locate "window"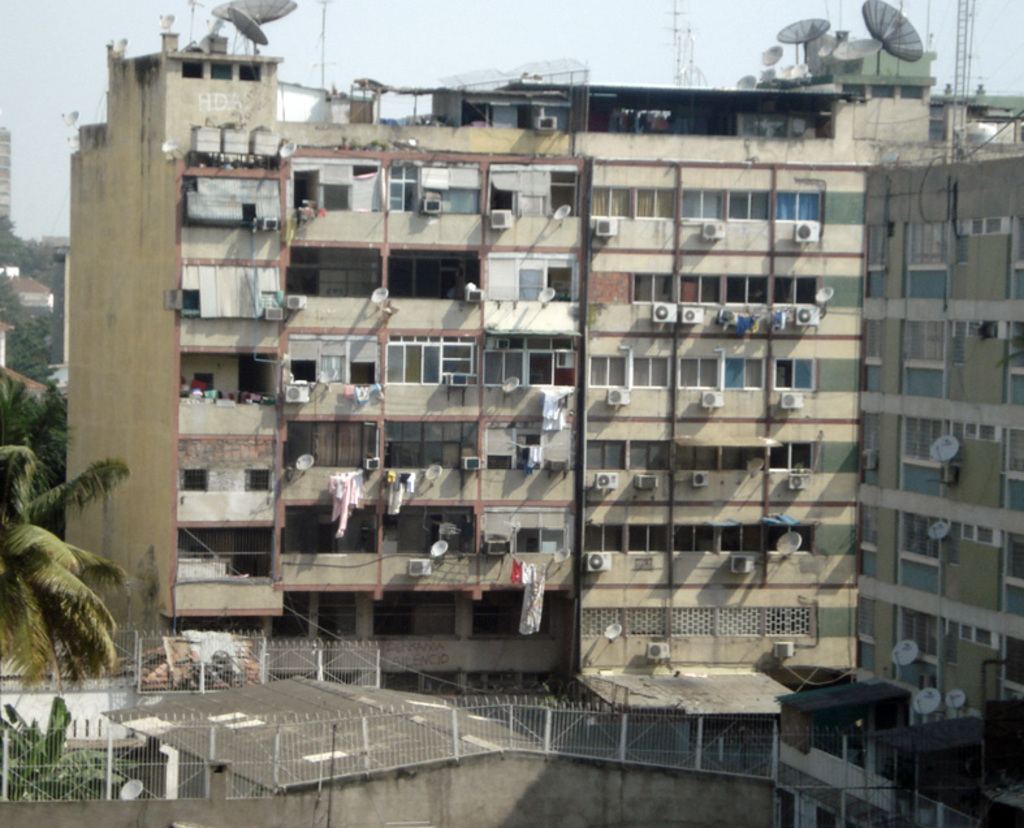
detection(682, 359, 713, 388)
